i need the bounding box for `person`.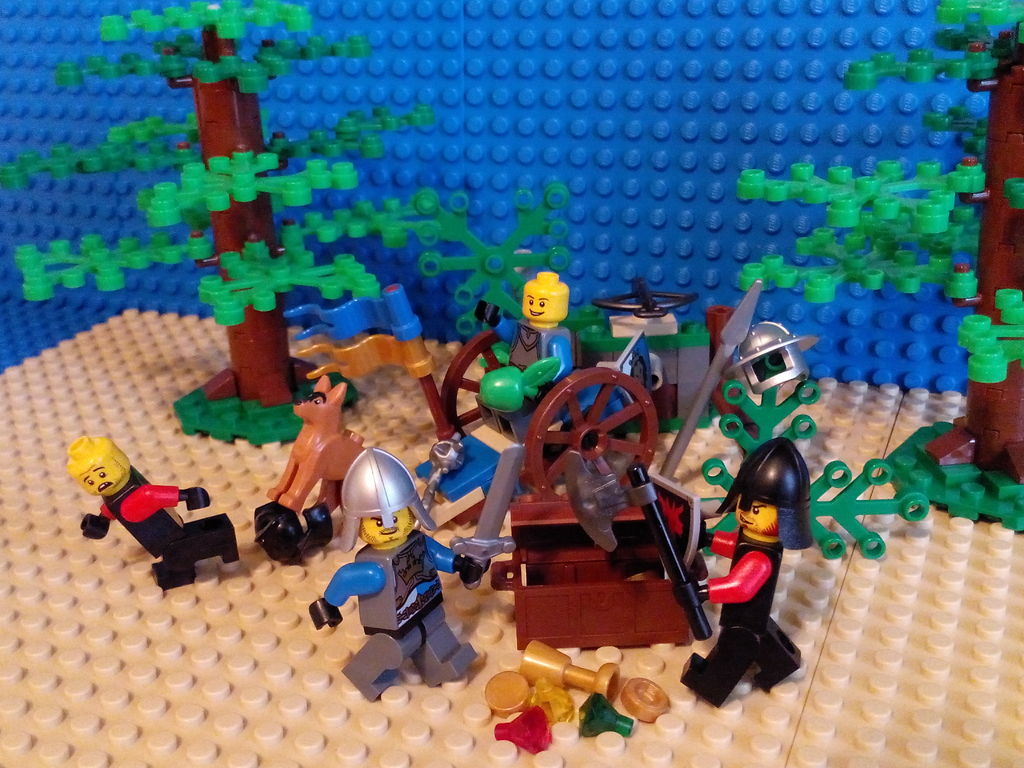
Here it is: 709, 420, 815, 697.
